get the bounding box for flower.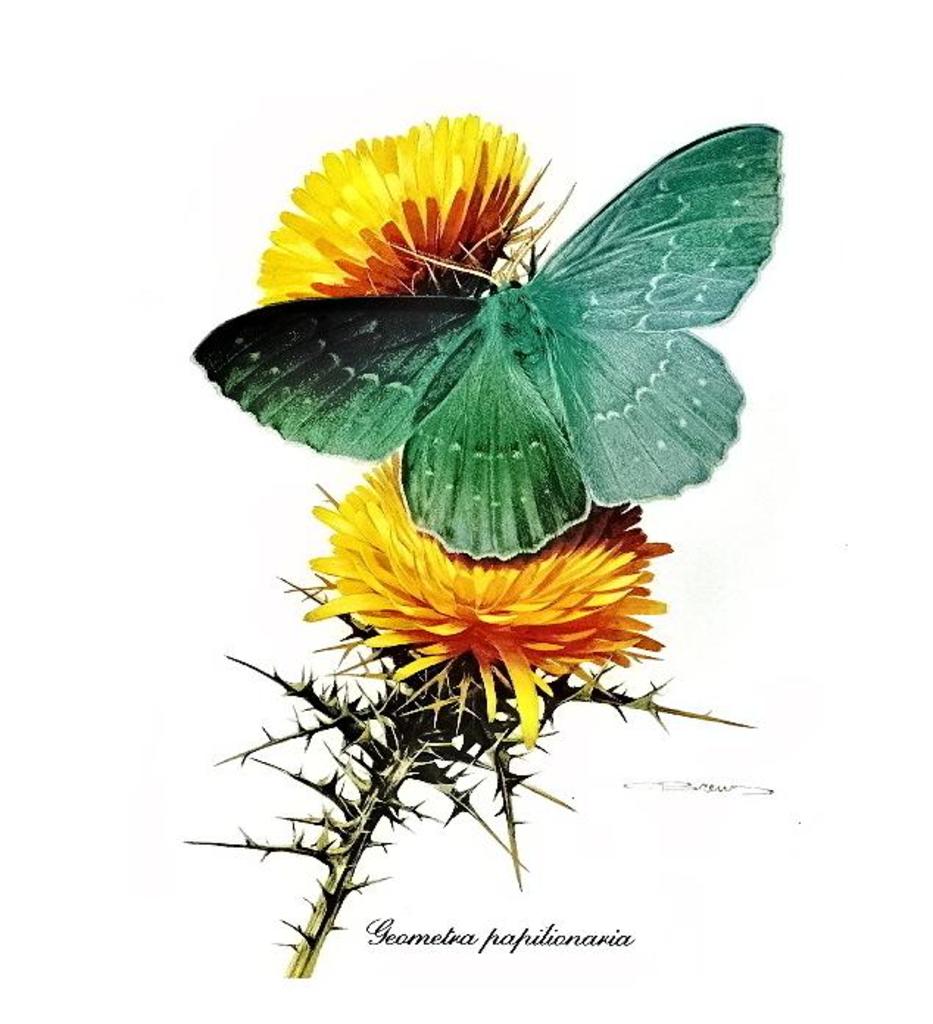
bbox=(278, 494, 670, 711).
